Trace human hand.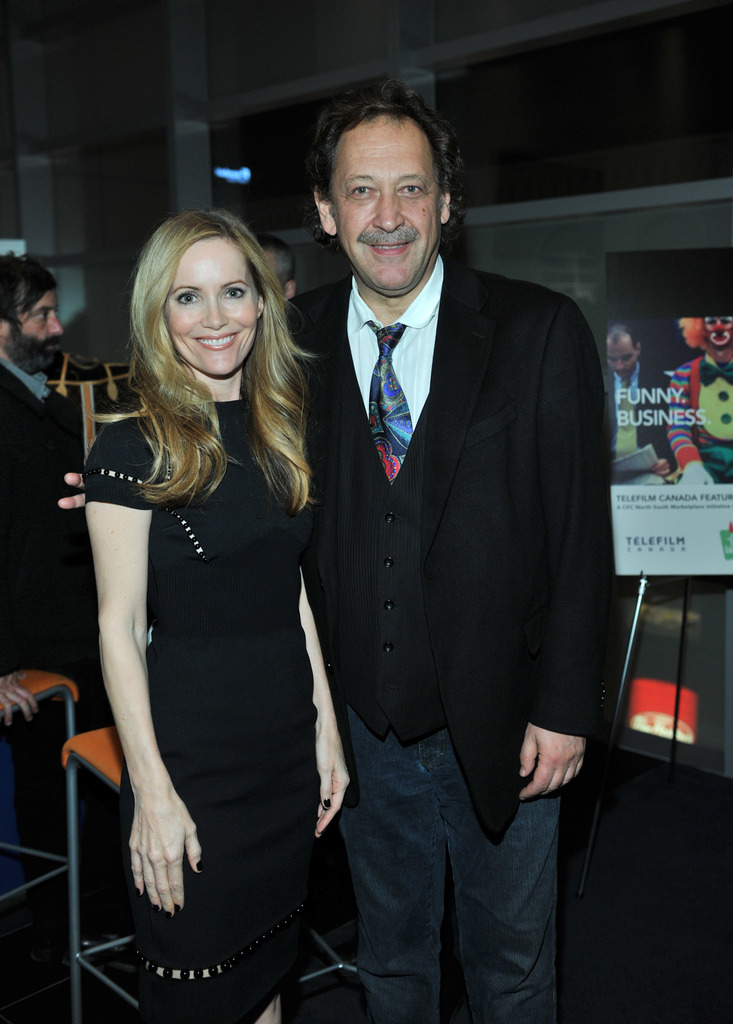
Traced to detection(315, 725, 353, 841).
